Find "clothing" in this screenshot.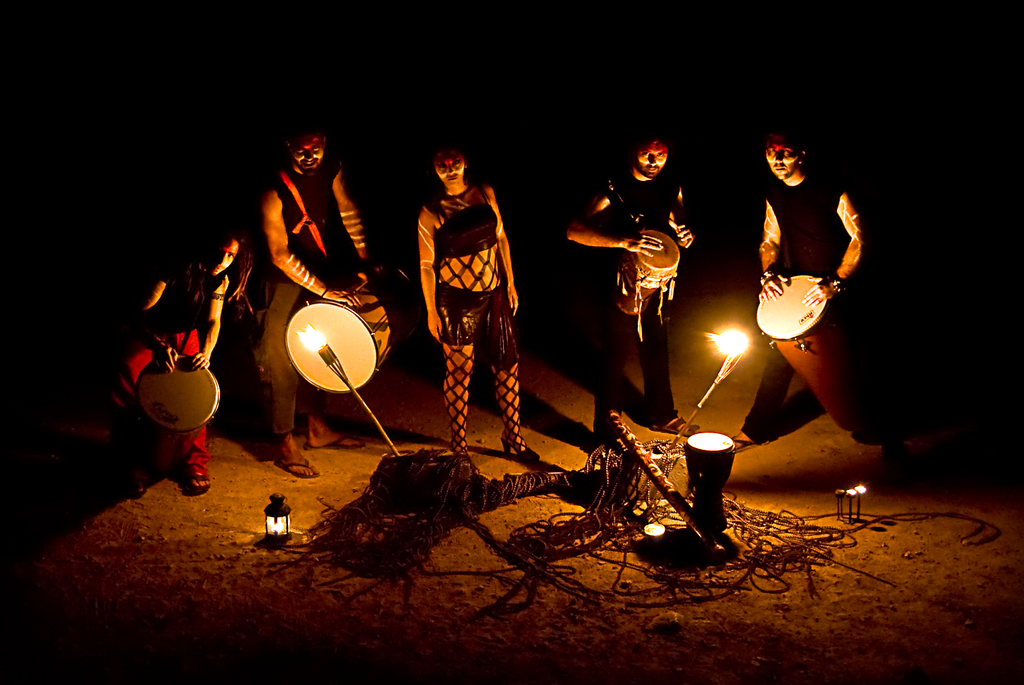
The bounding box for "clothing" is {"x1": 111, "y1": 269, "x2": 218, "y2": 475}.
